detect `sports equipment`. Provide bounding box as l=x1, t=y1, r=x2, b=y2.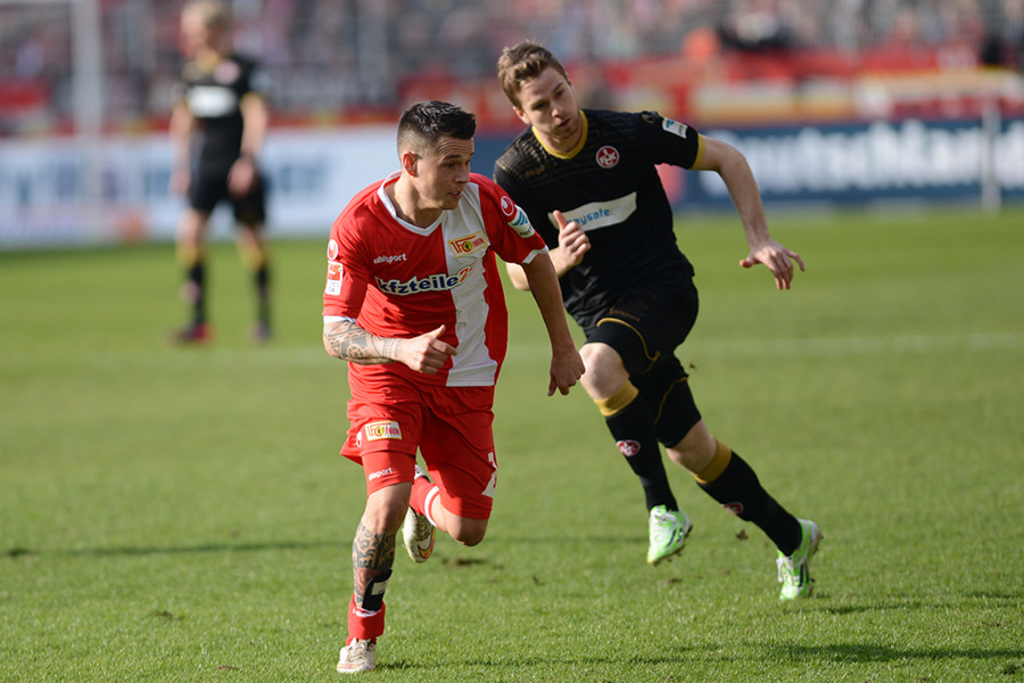
l=643, t=504, r=695, b=560.
